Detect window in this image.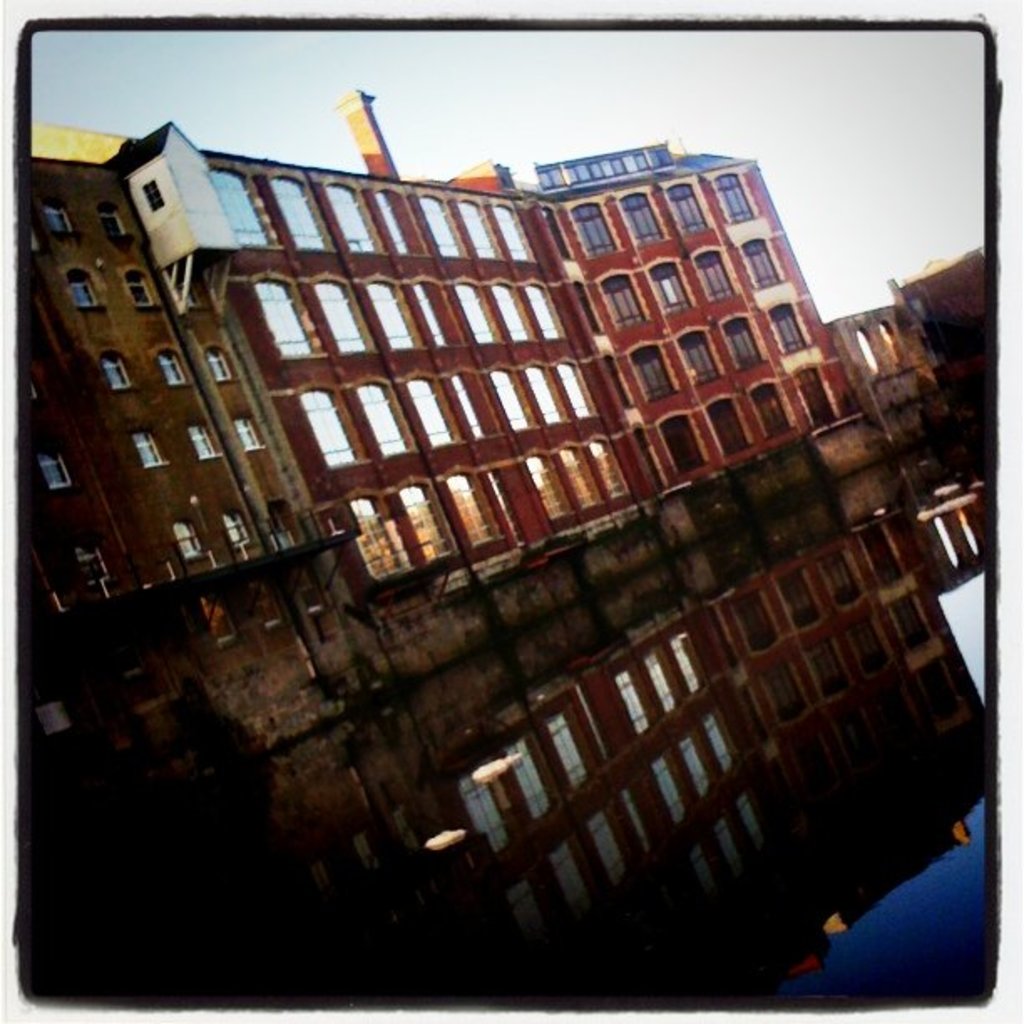
Detection: left=204, top=348, right=228, bottom=383.
